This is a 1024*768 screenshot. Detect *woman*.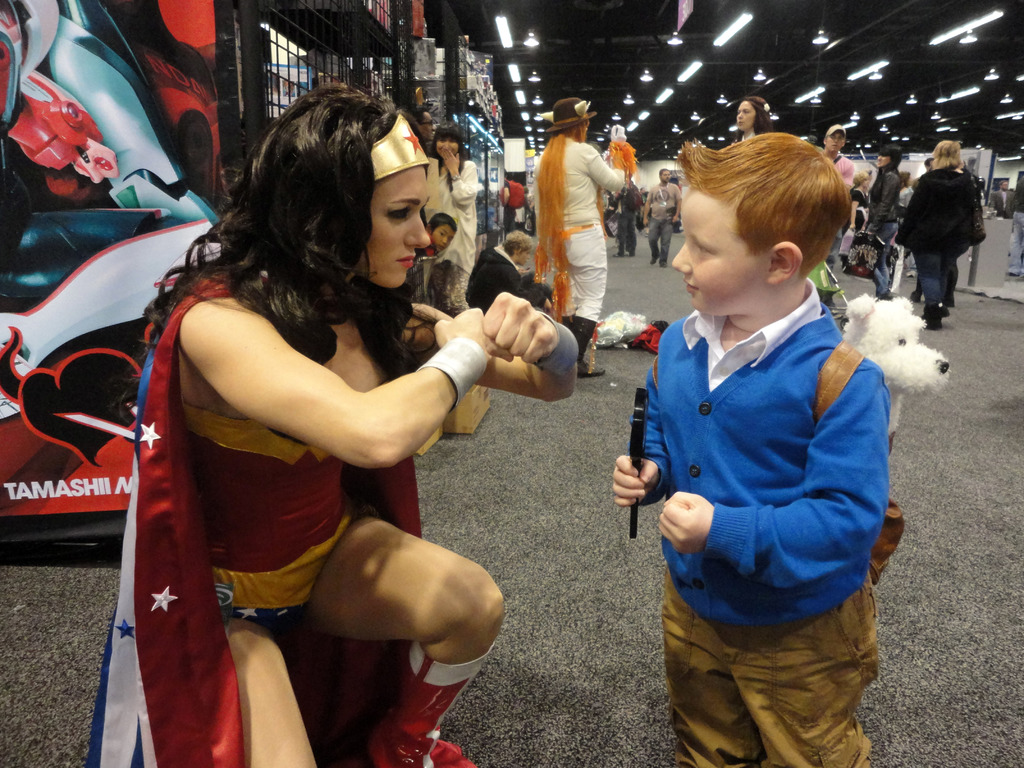
[left=733, top=95, right=775, bottom=147].
